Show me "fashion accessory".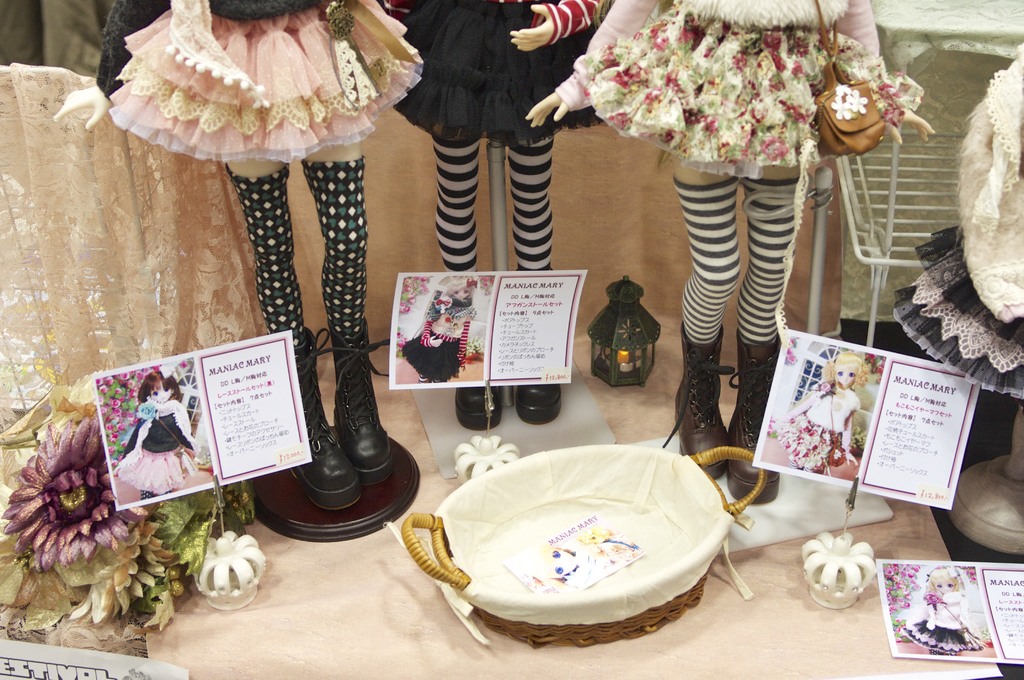
"fashion accessory" is here: [x1=168, y1=0, x2=274, y2=114].
